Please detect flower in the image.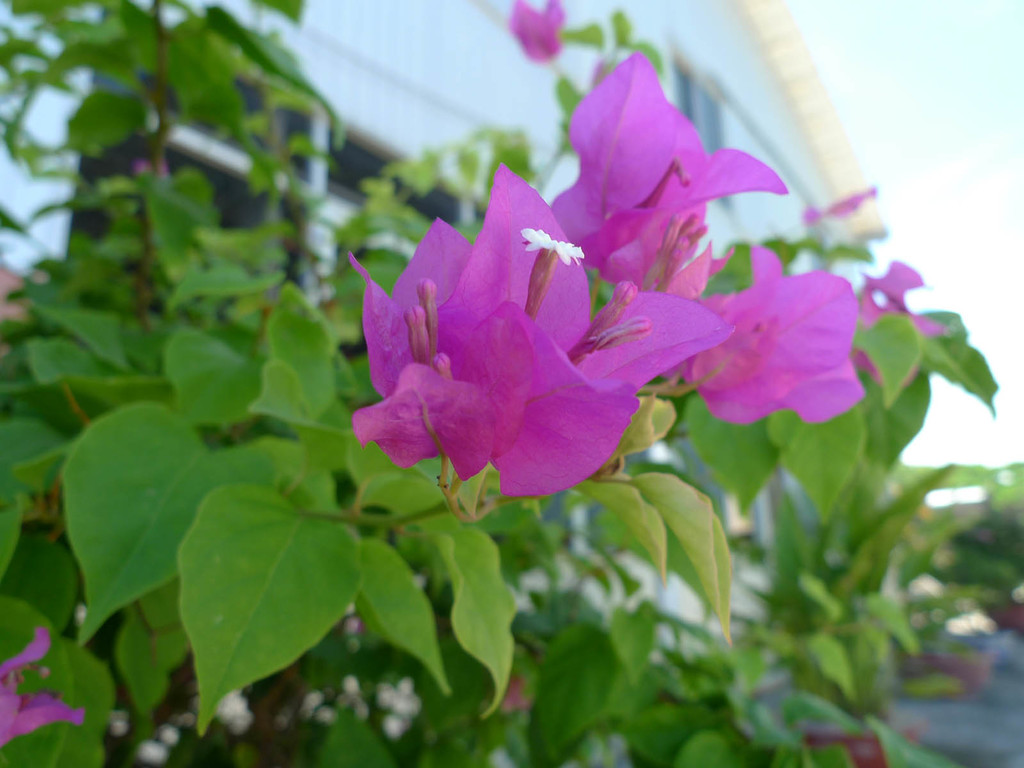
(x1=671, y1=246, x2=865, y2=438).
